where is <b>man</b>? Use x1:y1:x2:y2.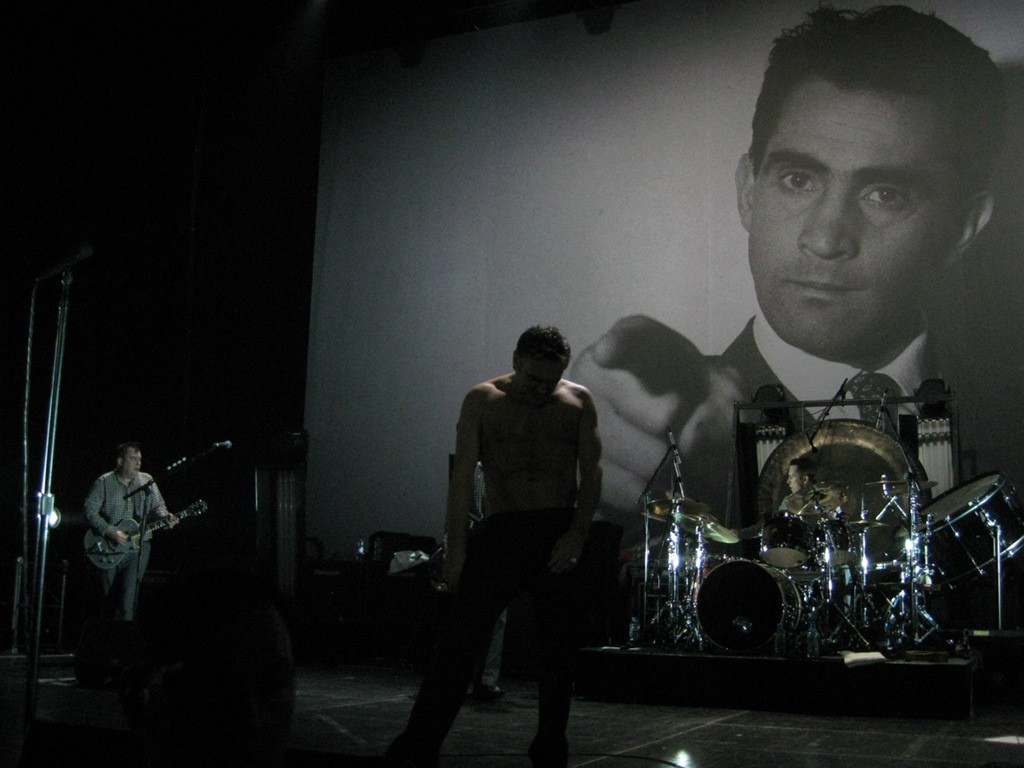
419:307:621:747.
